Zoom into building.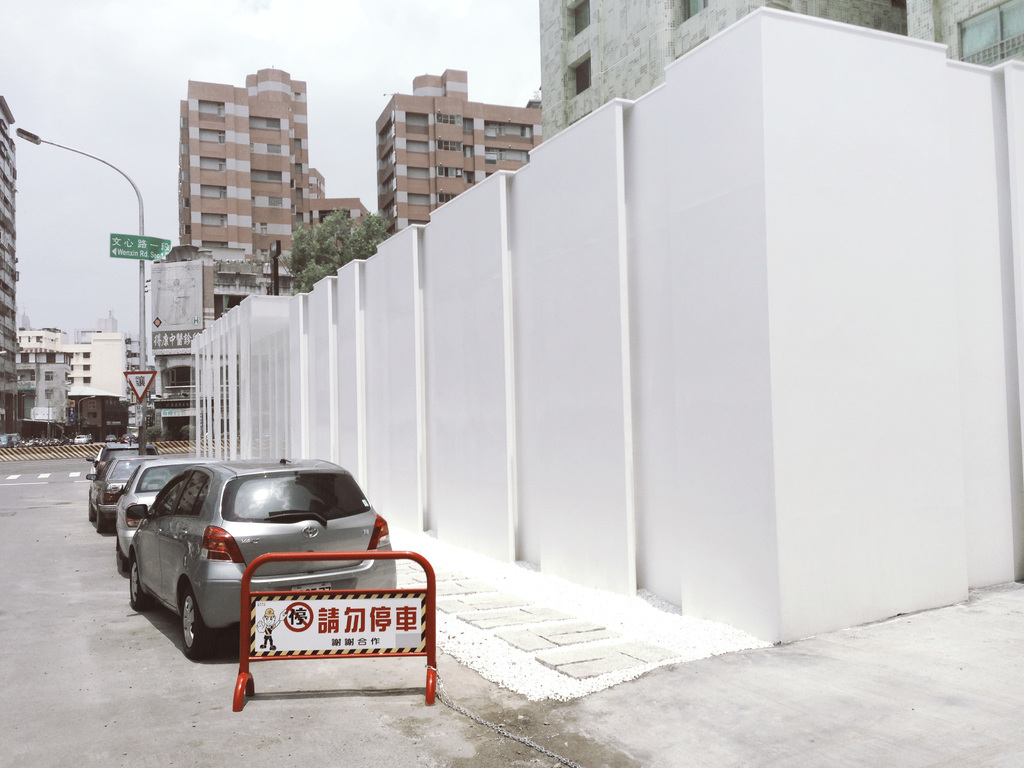
Zoom target: pyautogui.locateOnScreen(0, 90, 150, 447).
